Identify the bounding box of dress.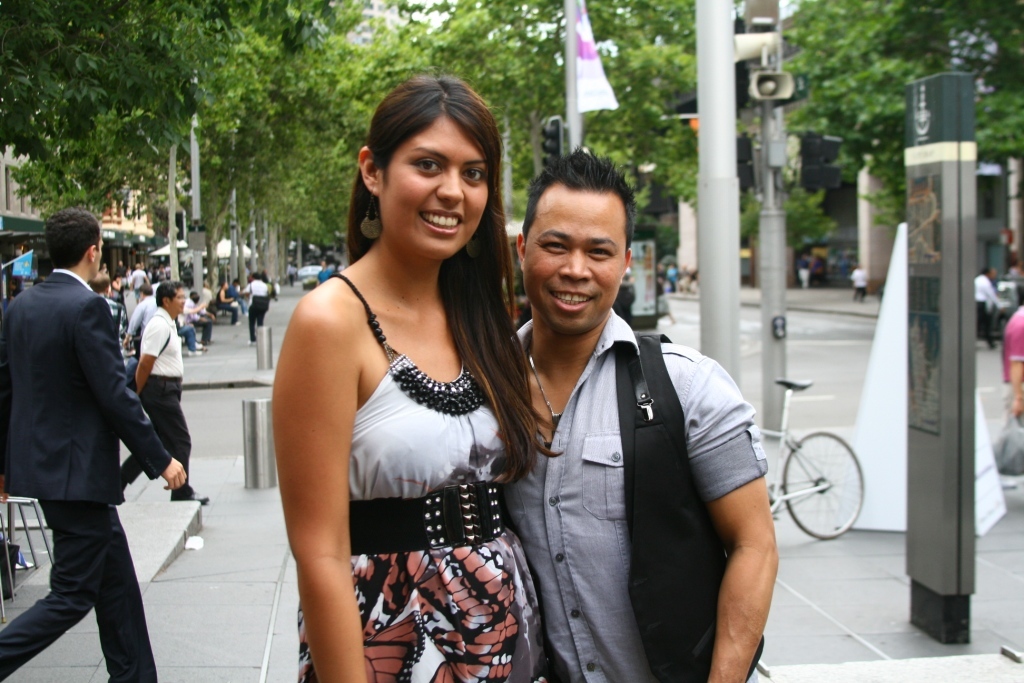
252:165:556:670.
